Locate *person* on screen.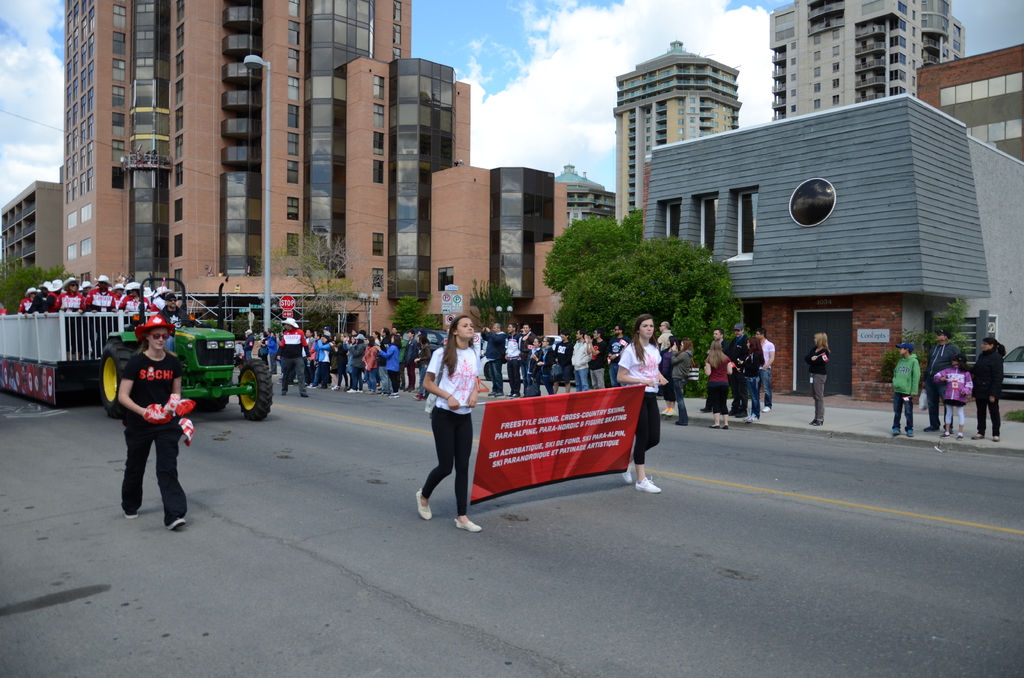
On screen at left=657, top=337, right=677, bottom=419.
